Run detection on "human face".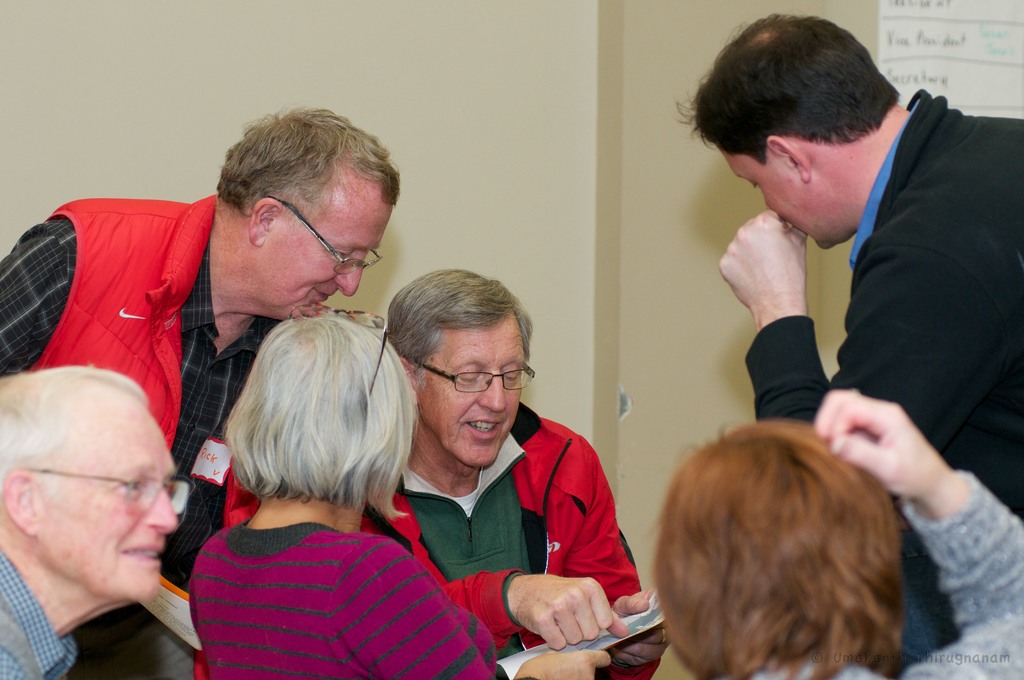
Result: pyautogui.locateOnScreen(726, 142, 851, 248).
